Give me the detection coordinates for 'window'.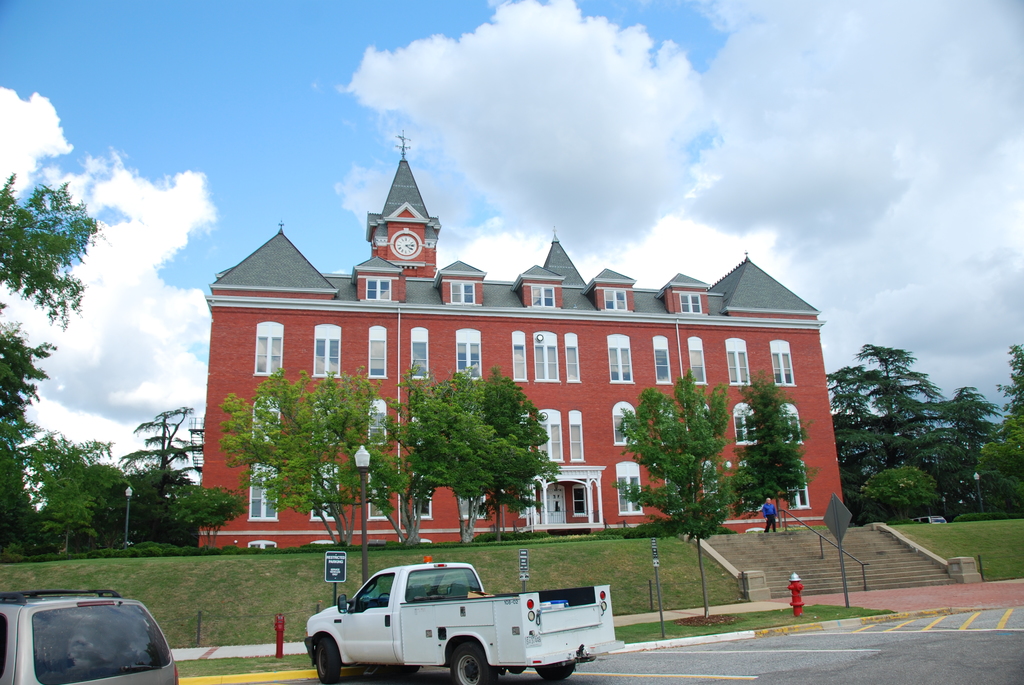
x1=401 y1=324 x2=433 y2=387.
